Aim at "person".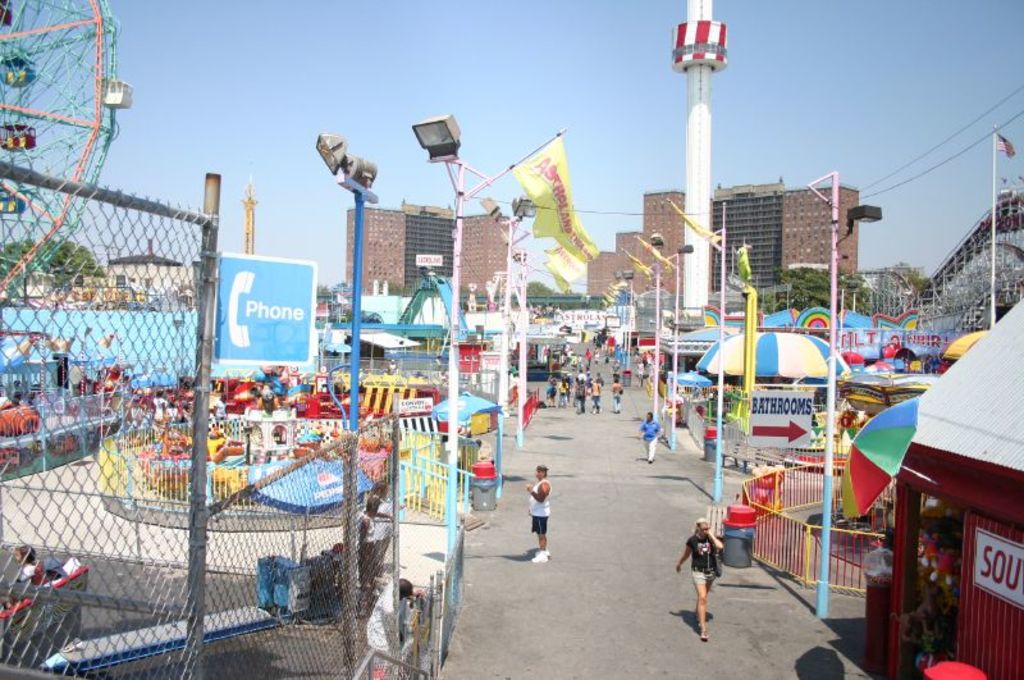
Aimed at select_region(353, 502, 376, 603).
